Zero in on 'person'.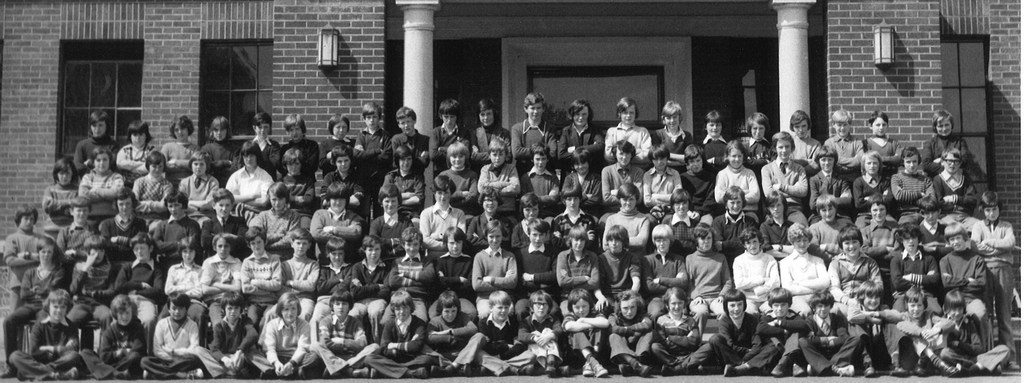
Zeroed in: detection(200, 184, 255, 250).
